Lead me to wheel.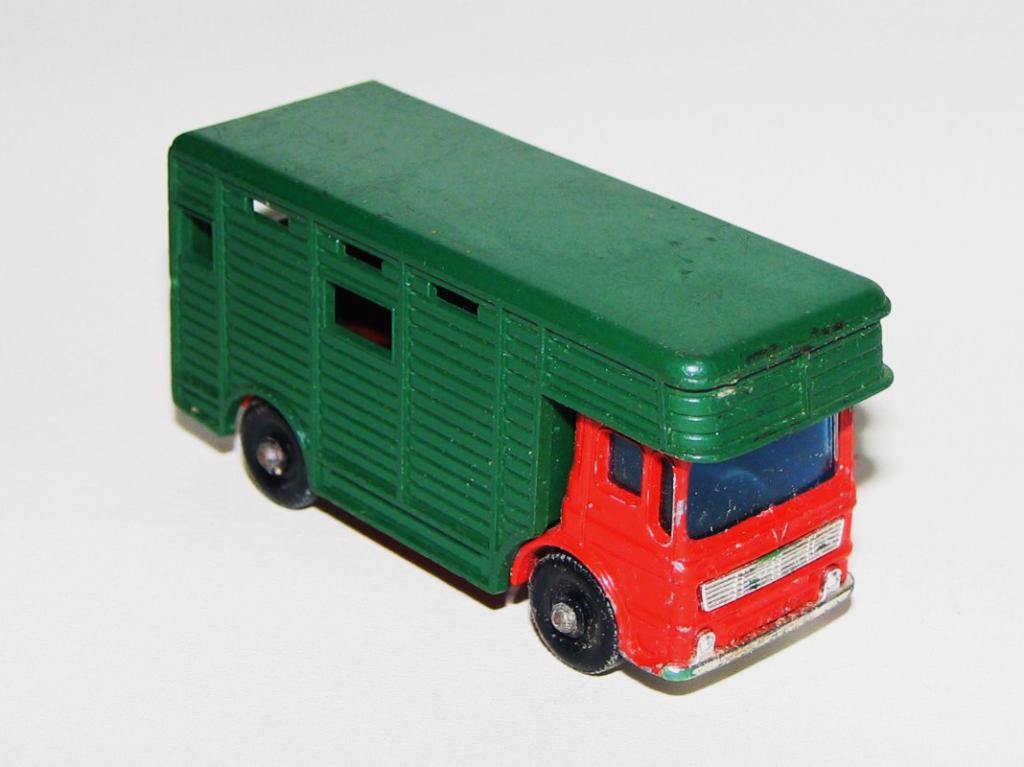
Lead to x1=232 y1=400 x2=308 y2=511.
